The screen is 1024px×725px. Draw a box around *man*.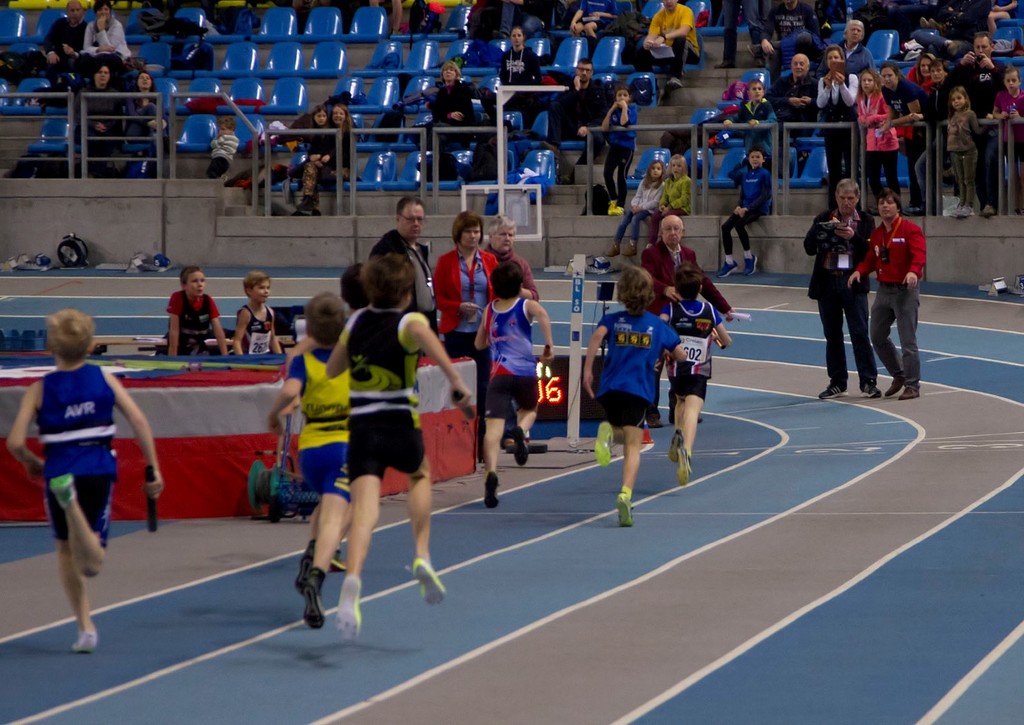
bbox=[642, 213, 737, 427].
